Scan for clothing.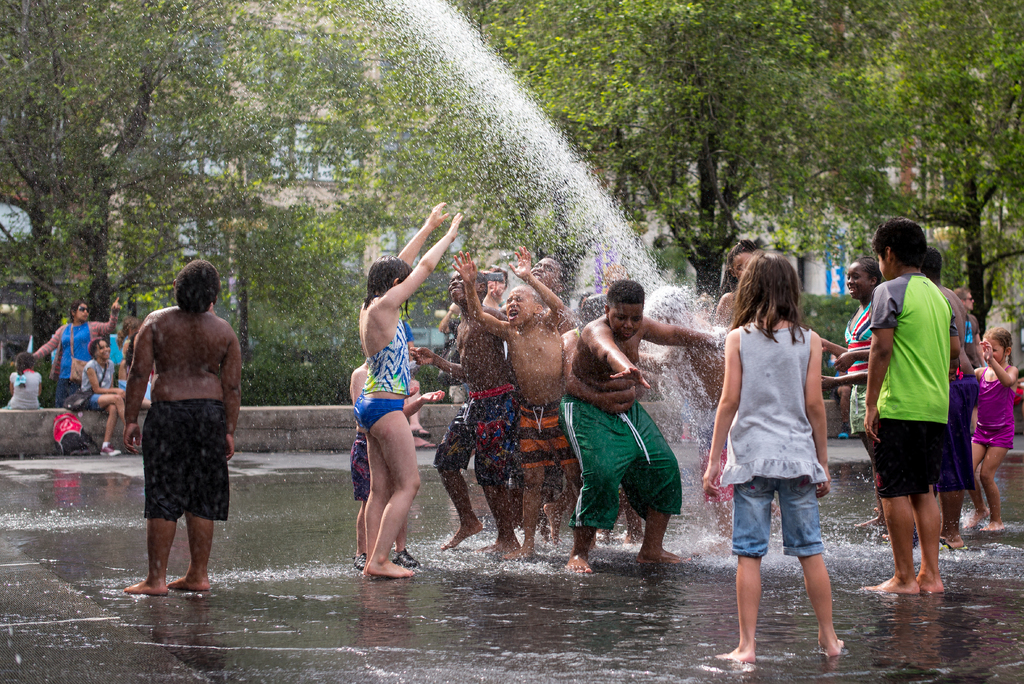
Scan result: bbox(516, 398, 579, 487).
